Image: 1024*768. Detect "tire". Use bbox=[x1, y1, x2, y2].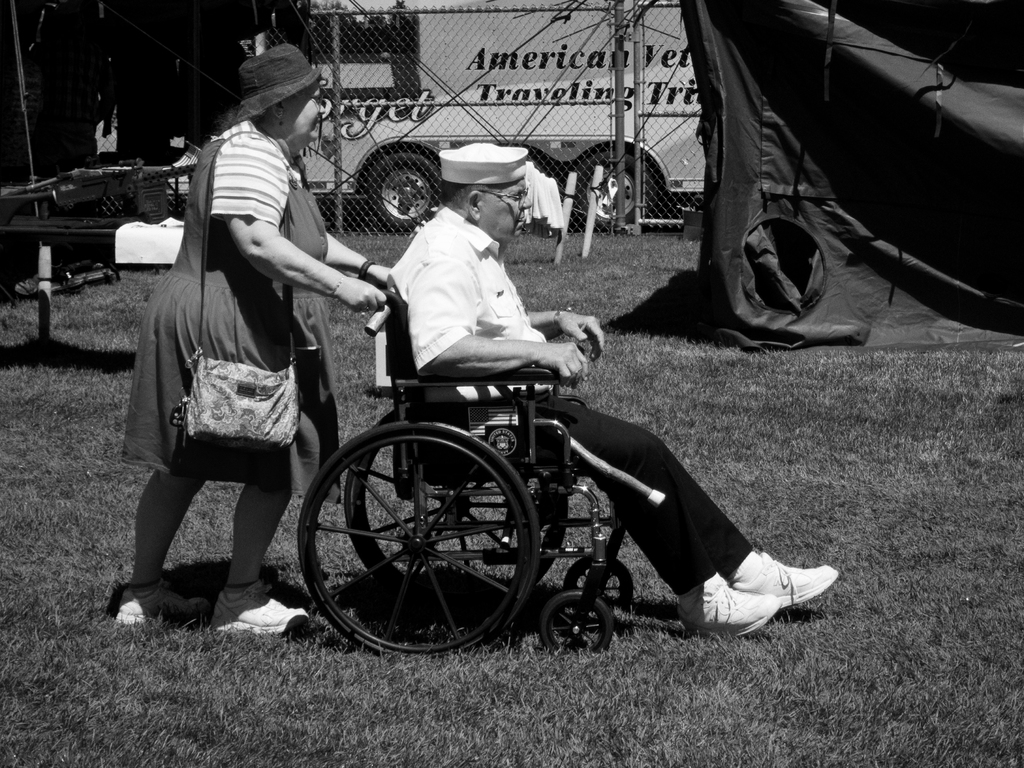
bbox=[563, 557, 629, 625].
